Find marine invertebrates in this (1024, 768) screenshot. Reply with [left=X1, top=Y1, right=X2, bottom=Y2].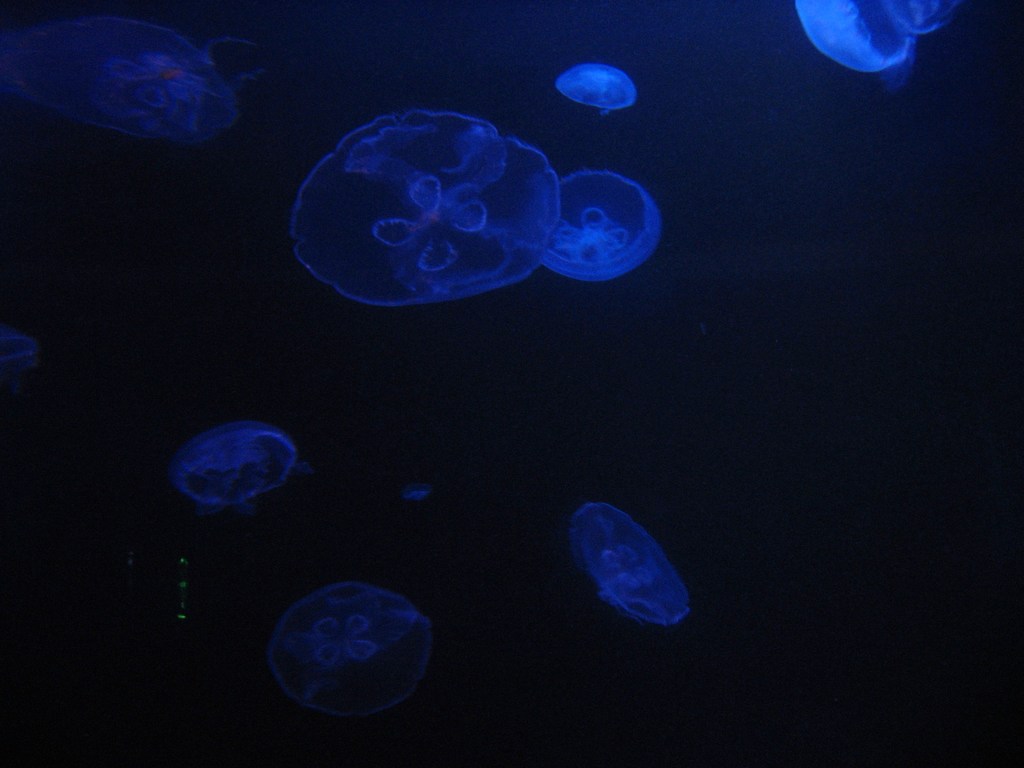
[left=773, top=0, right=970, bottom=83].
